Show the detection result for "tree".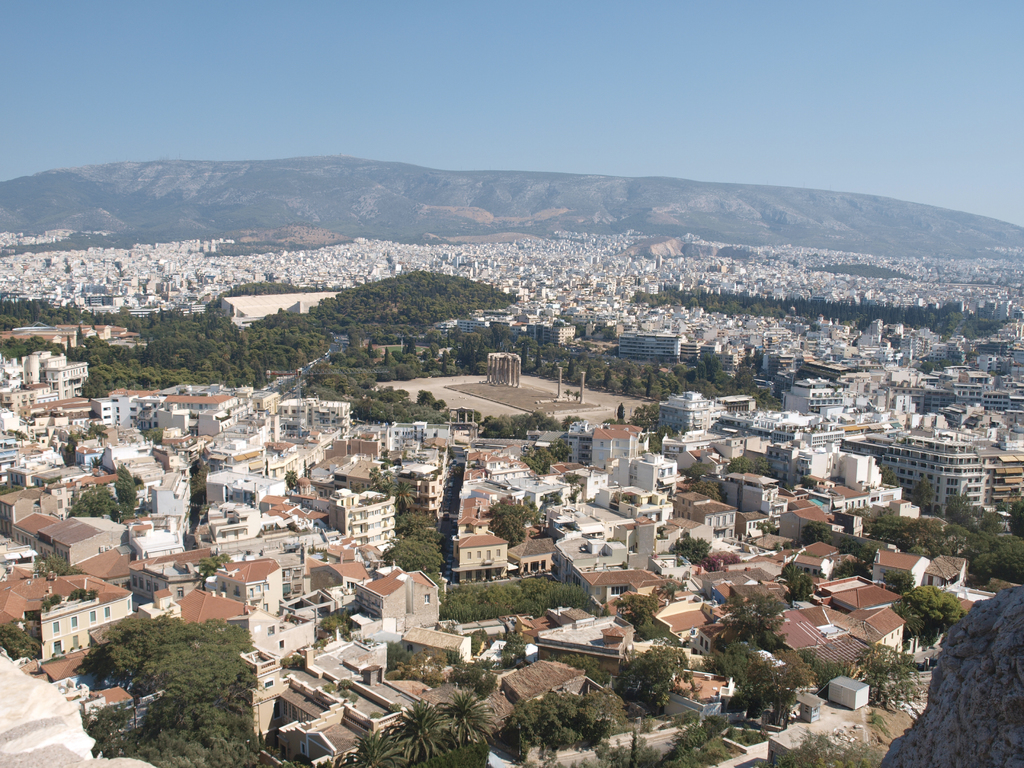
crop(274, 654, 312, 669).
